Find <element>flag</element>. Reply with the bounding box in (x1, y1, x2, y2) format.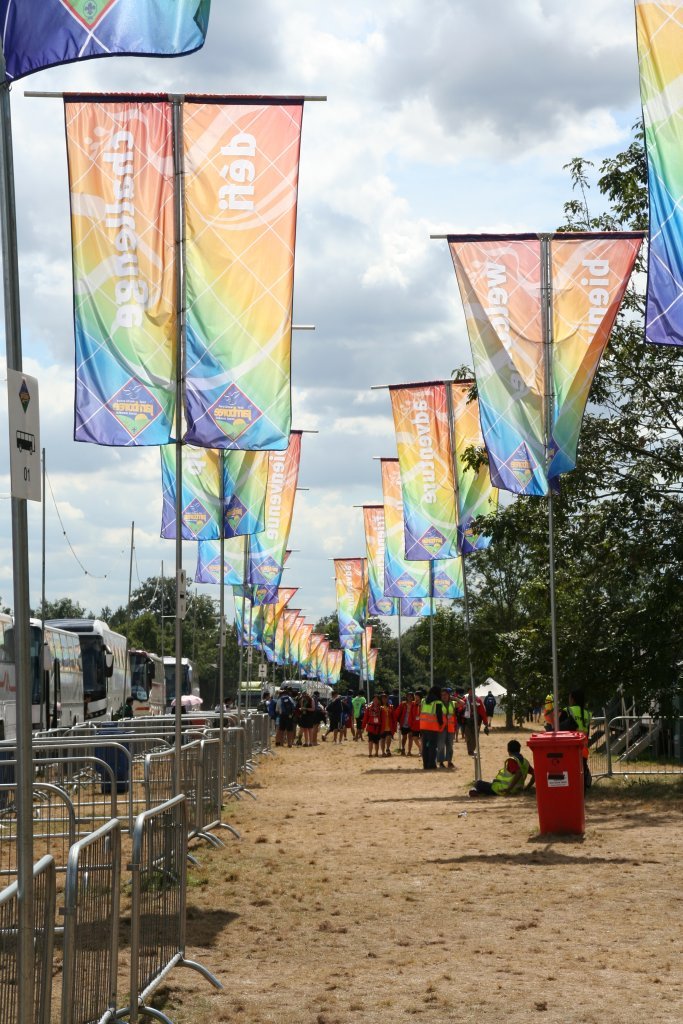
(299, 643, 334, 684).
